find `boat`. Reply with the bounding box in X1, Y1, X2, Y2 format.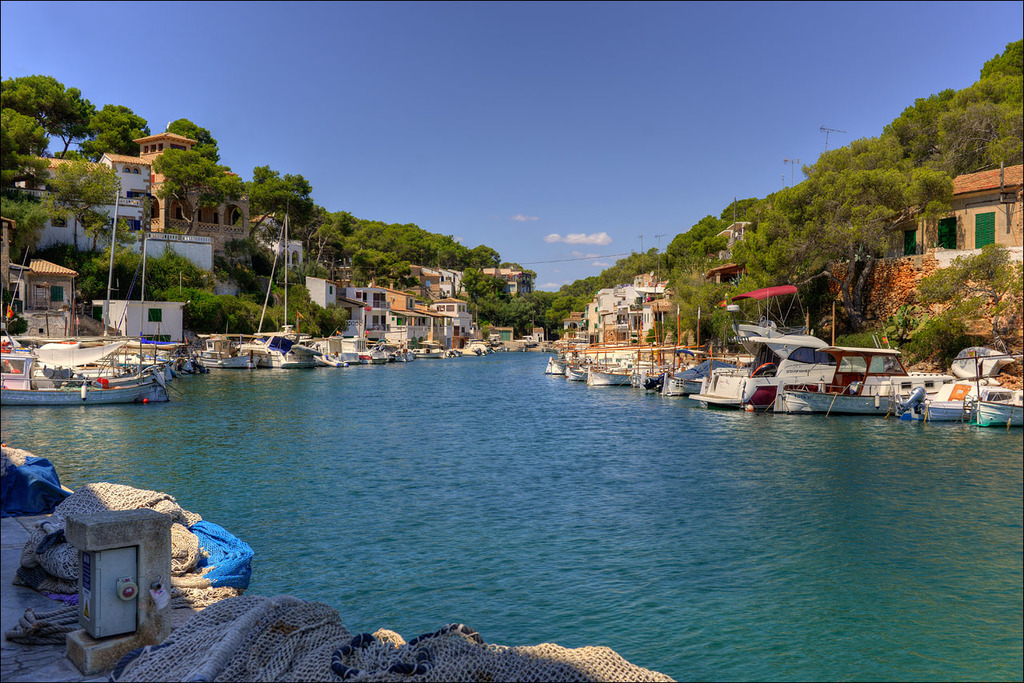
563, 339, 602, 383.
